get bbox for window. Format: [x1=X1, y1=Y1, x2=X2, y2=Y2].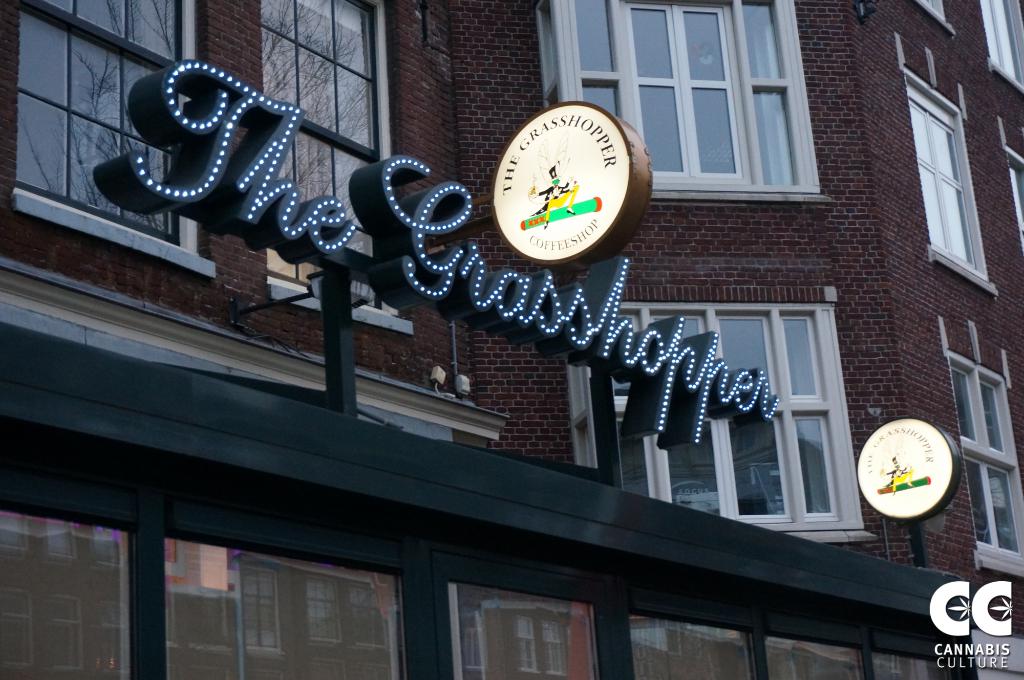
[x1=254, y1=0, x2=412, y2=334].
